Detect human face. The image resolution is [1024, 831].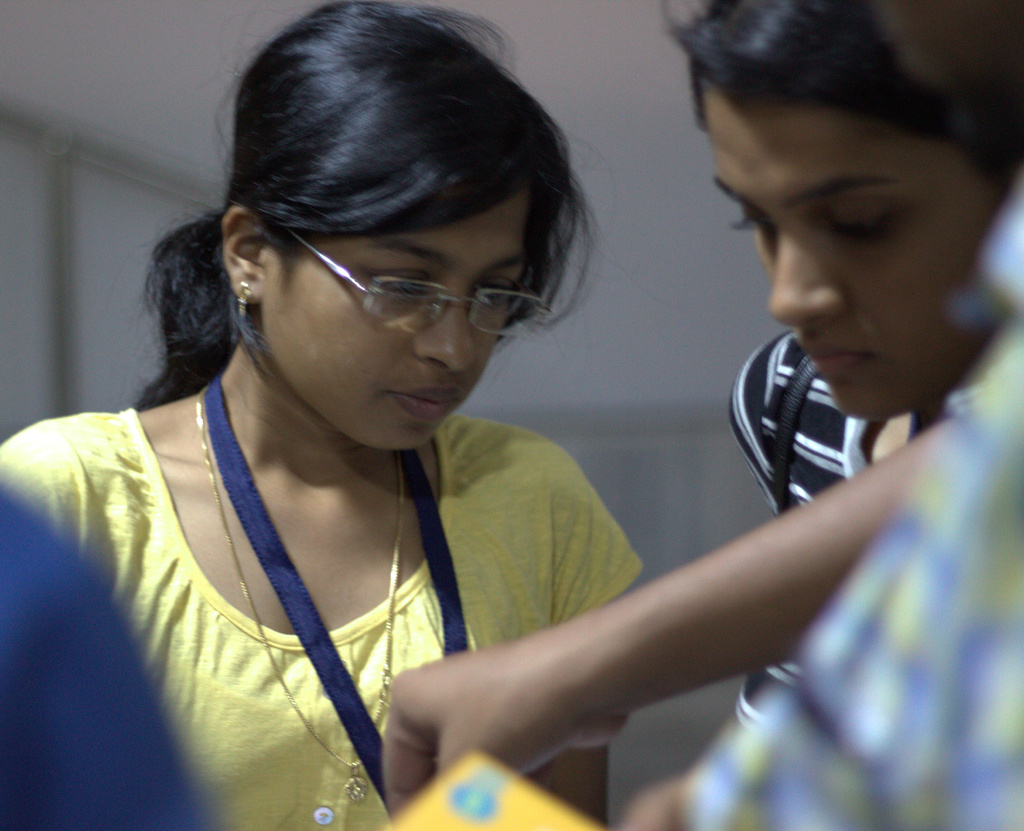
bbox=(704, 79, 998, 427).
